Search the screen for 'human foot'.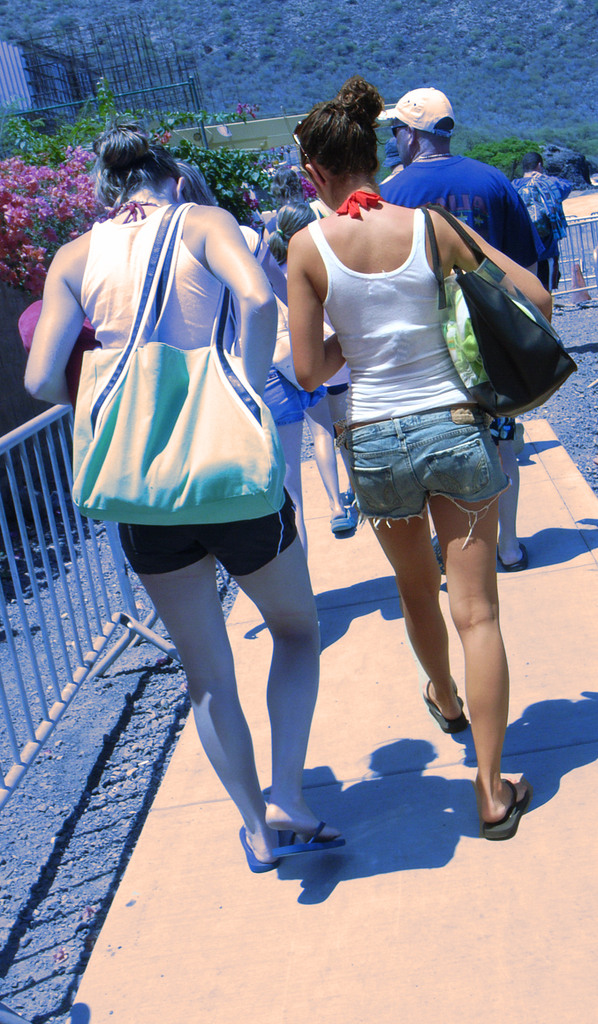
Found at [492,532,524,560].
